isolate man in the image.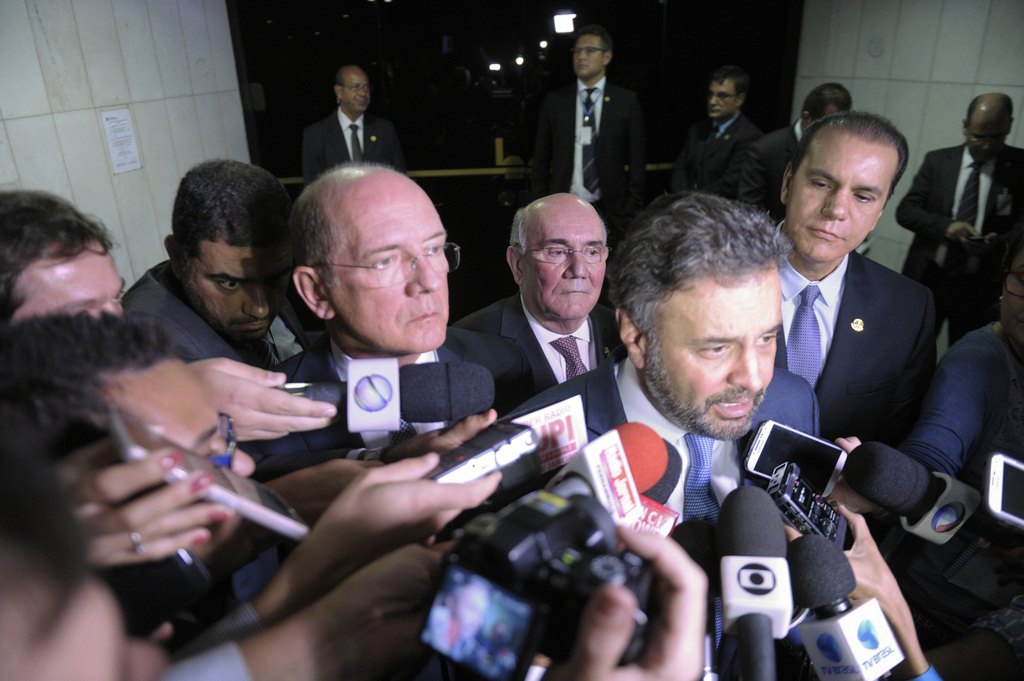
Isolated region: [456, 189, 628, 408].
